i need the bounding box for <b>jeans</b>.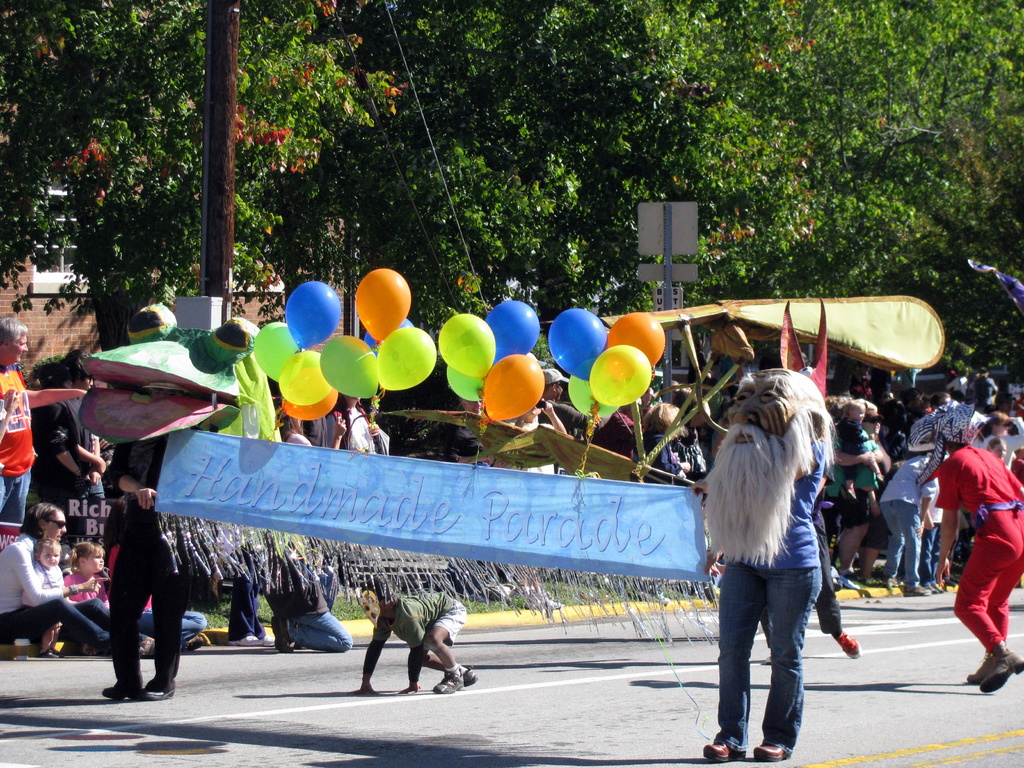
Here it is: crop(710, 560, 829, 756).
